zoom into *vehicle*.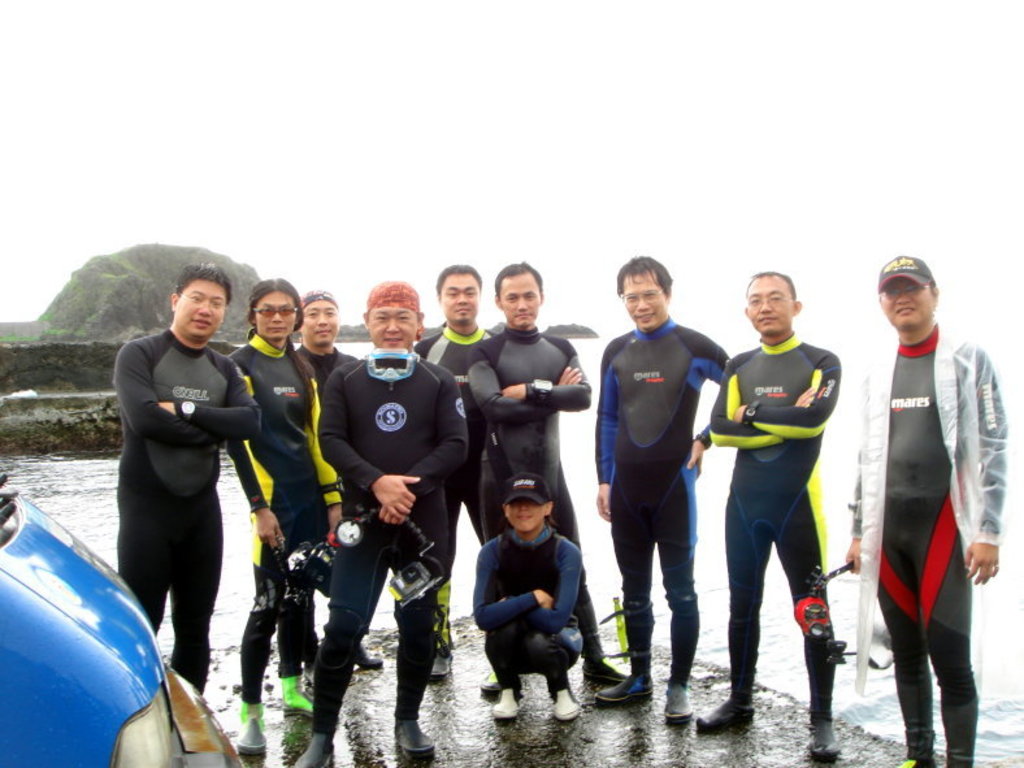
Zoom target: x1=0, y1=470, x2=240, y2=767.
